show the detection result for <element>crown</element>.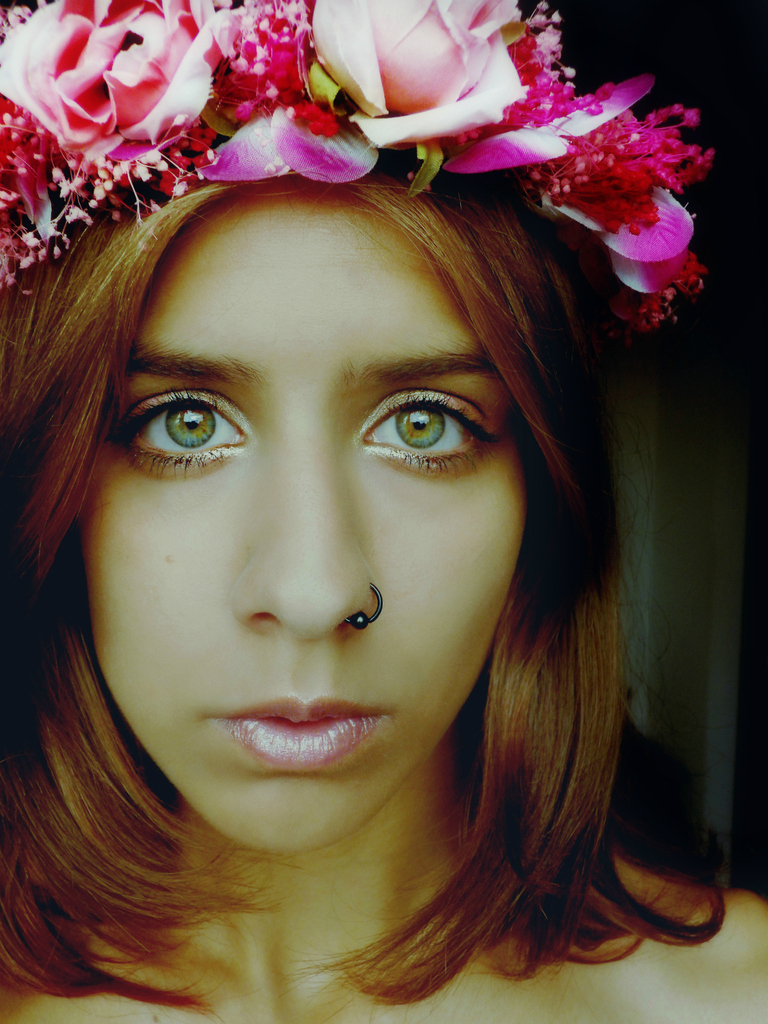
locate(0, 0, 716, 293).
